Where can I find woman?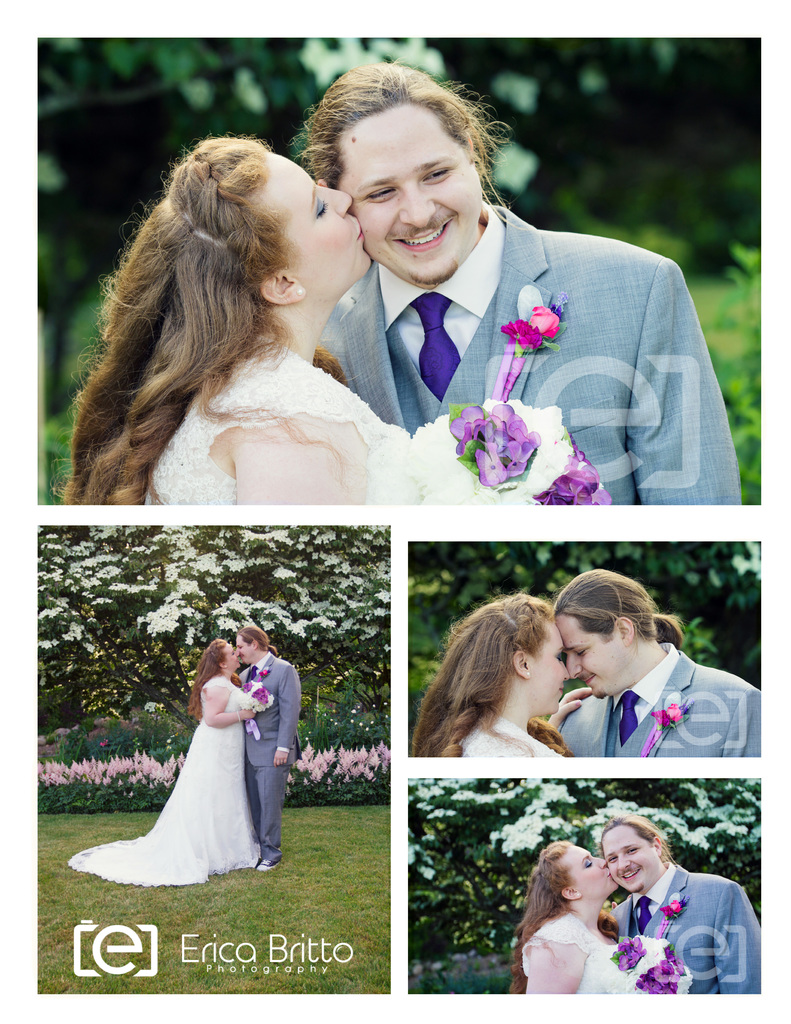
You can find it at <box>69,112,419,550</box>.
